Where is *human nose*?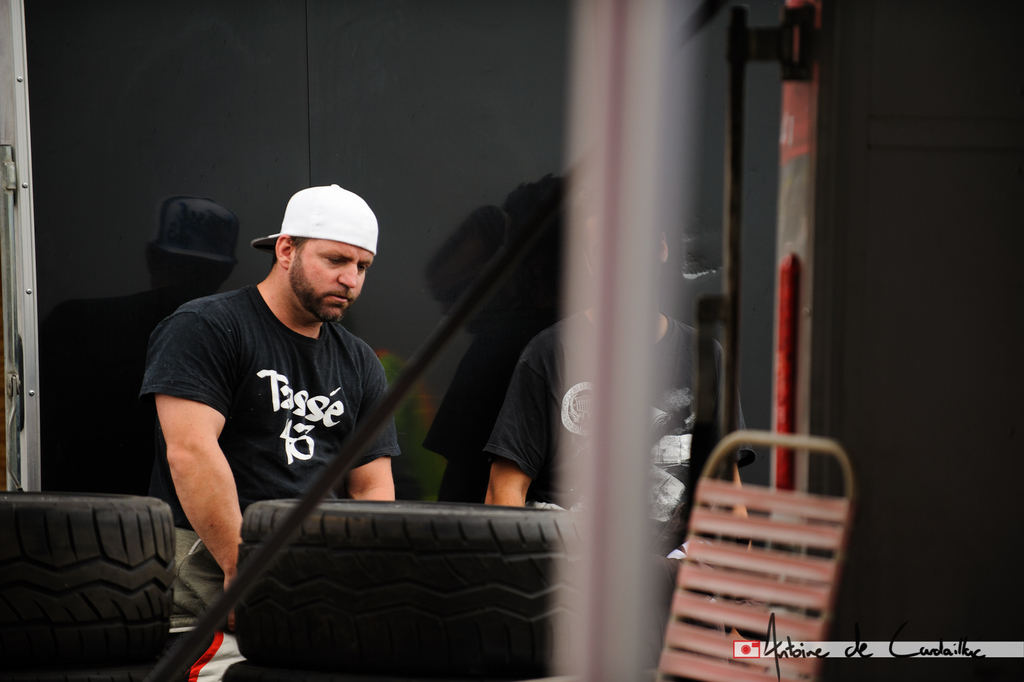
341, 262, 356, 288.
